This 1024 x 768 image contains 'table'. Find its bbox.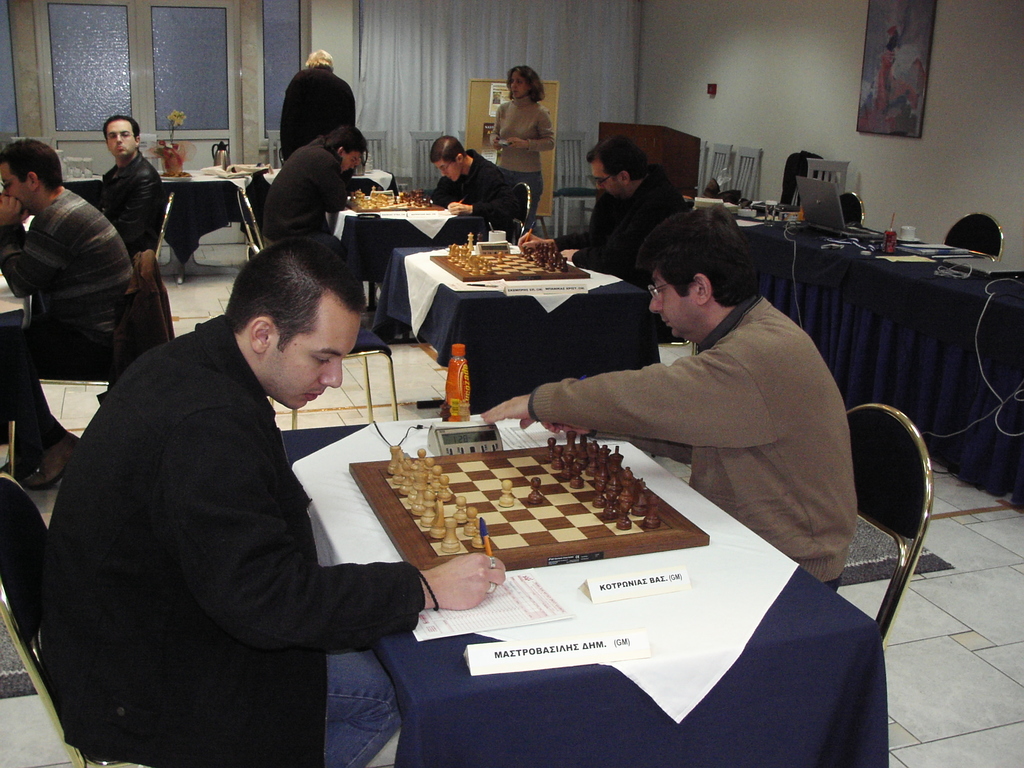
<bbox>365, 228, 677, 402</bbox>.
